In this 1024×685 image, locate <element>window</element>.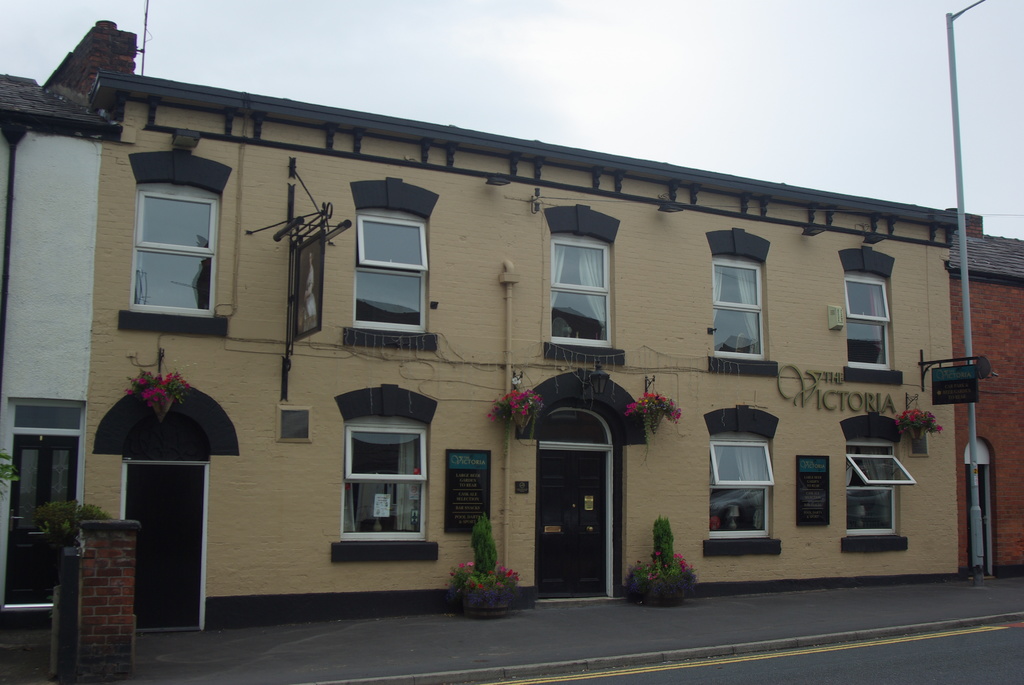
Bounding box: x1=844, y1=276, x2=897, y2=370.
